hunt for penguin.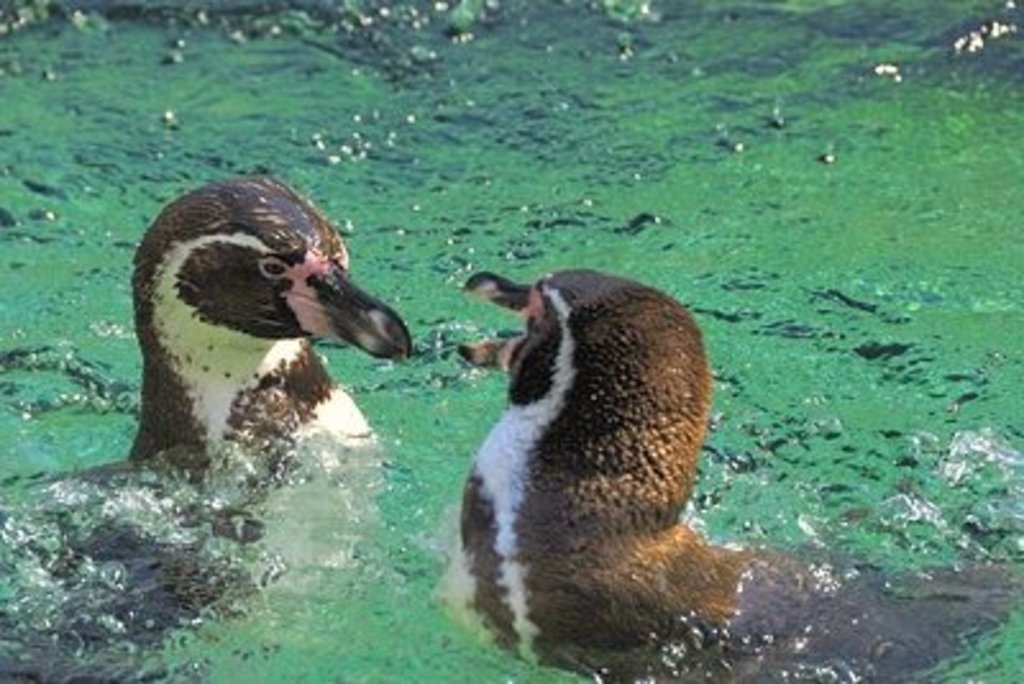
Hunted down at 0 172 417 681.
